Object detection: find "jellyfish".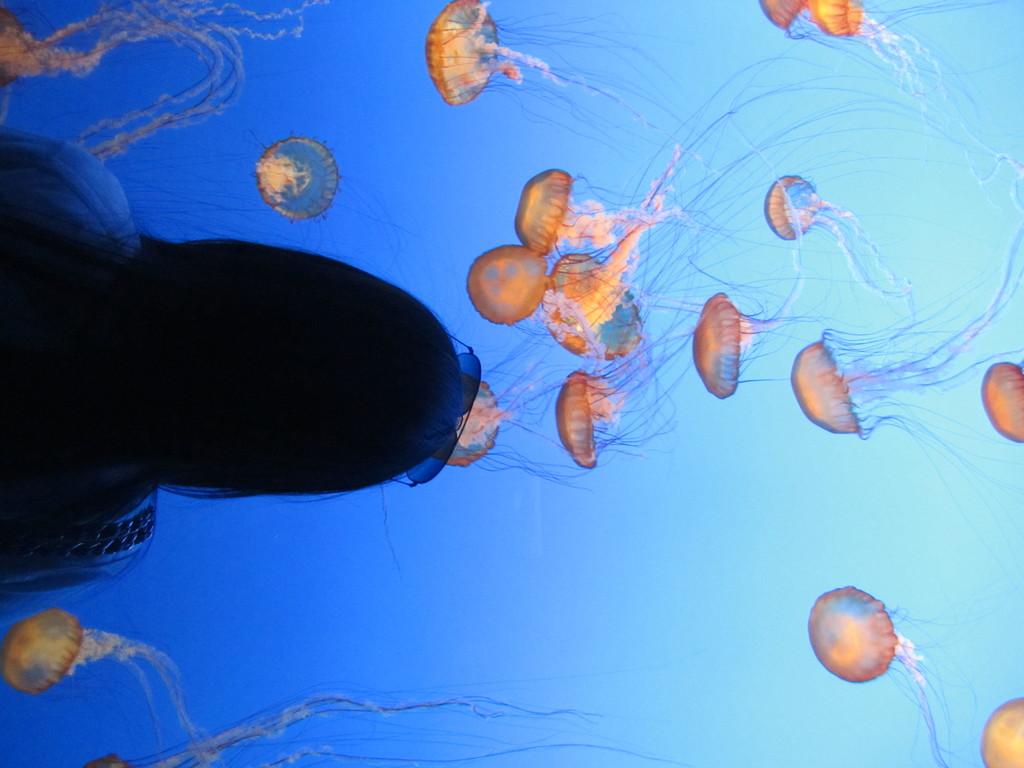
<region>419, 0, 684, 154</region>.
